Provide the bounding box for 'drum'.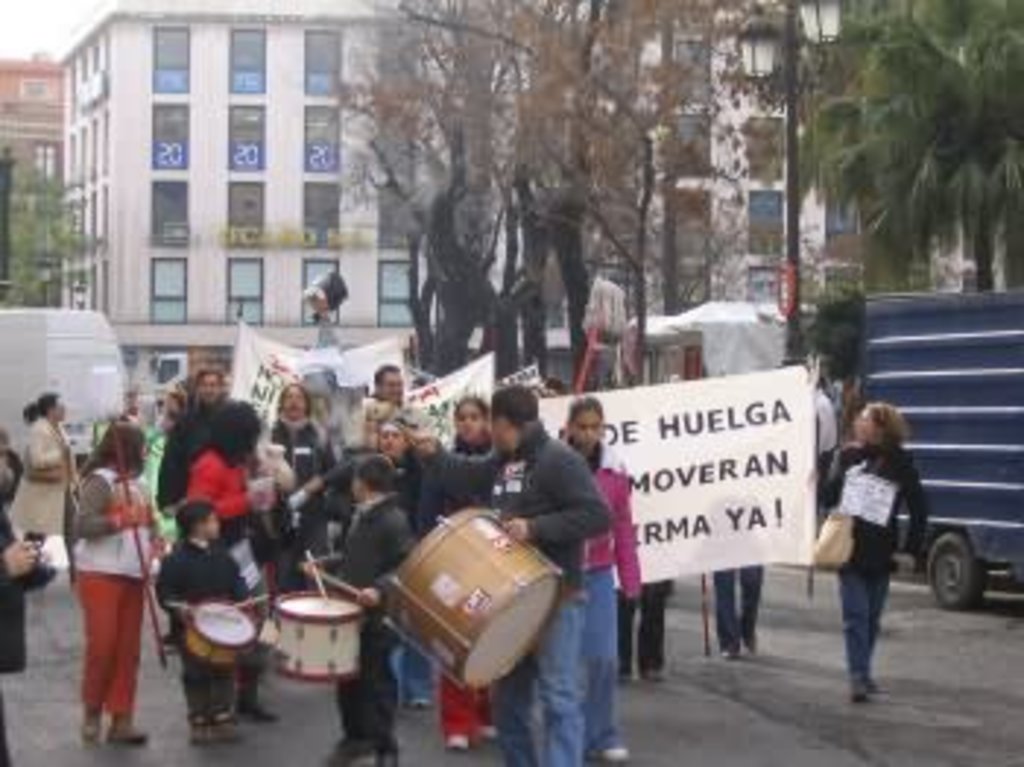
(left=184, top=600, right=260, bottom=665).
